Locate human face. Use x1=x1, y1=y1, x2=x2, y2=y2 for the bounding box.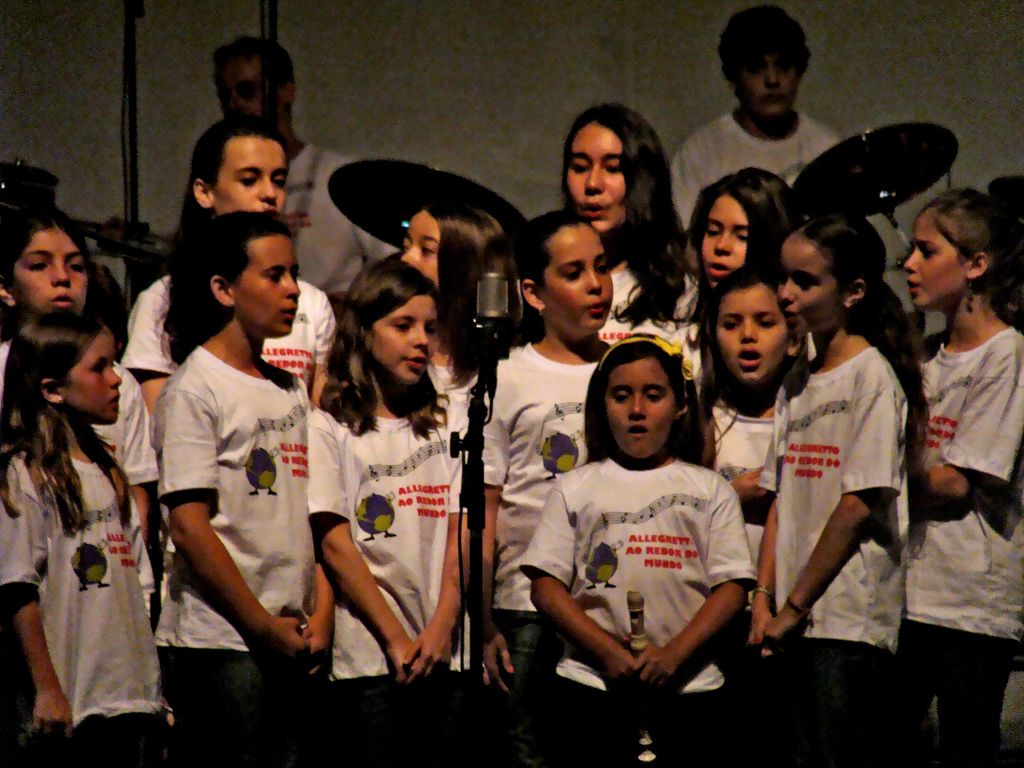
x1=1, y1=220, x2=89, y2=315.
